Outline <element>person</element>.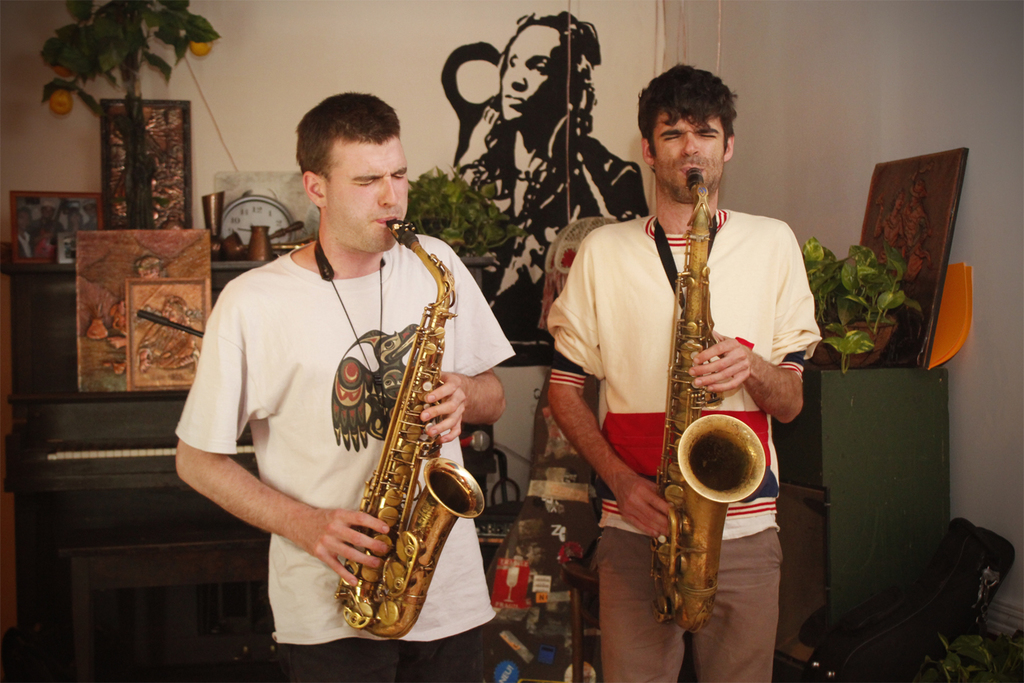
Outline: <region>163, 93, 515, 682</region>.
